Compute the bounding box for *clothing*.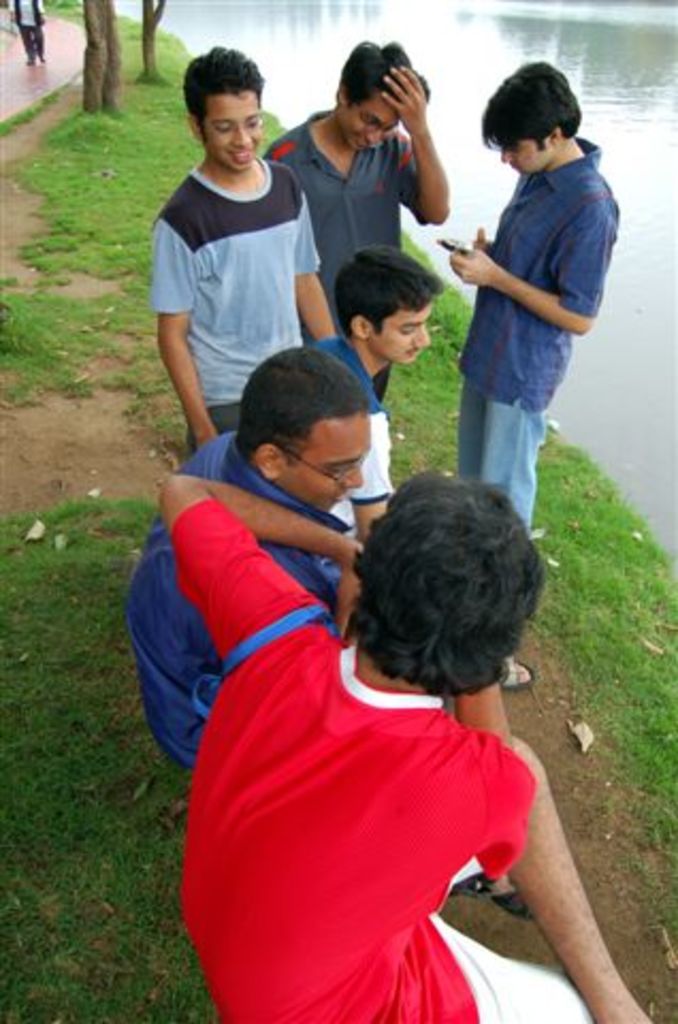
<region>171, 501, 556, 992</region>.
